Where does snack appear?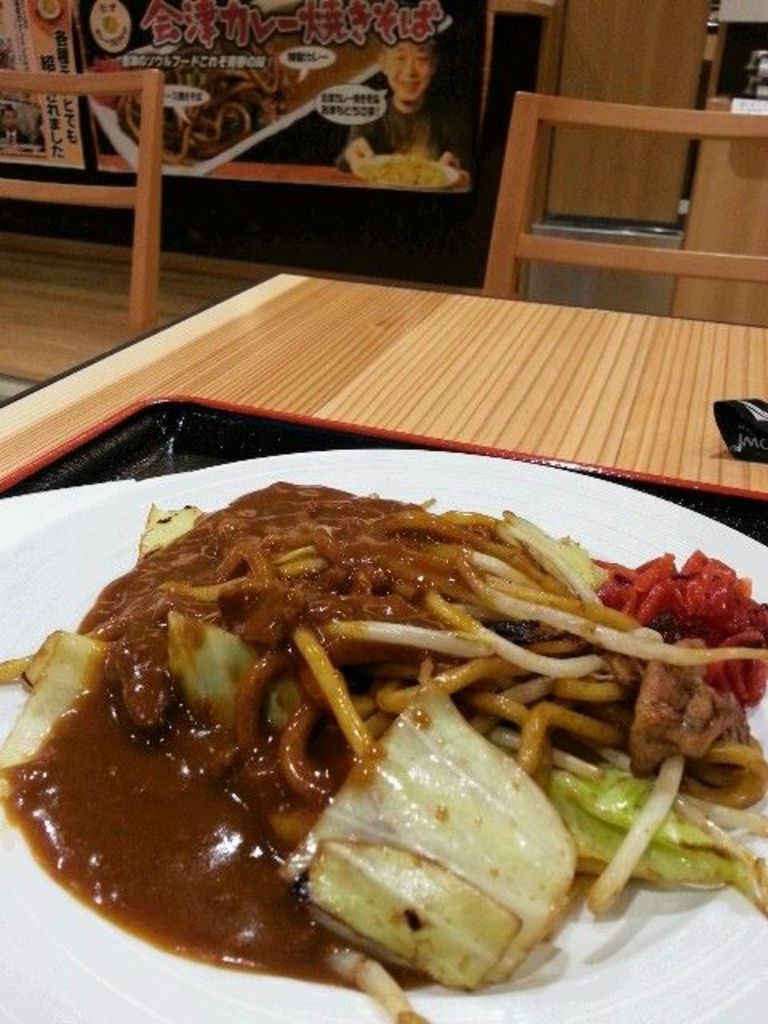
Appears at (x1=314, y1=685, x2=554, y2=992).
